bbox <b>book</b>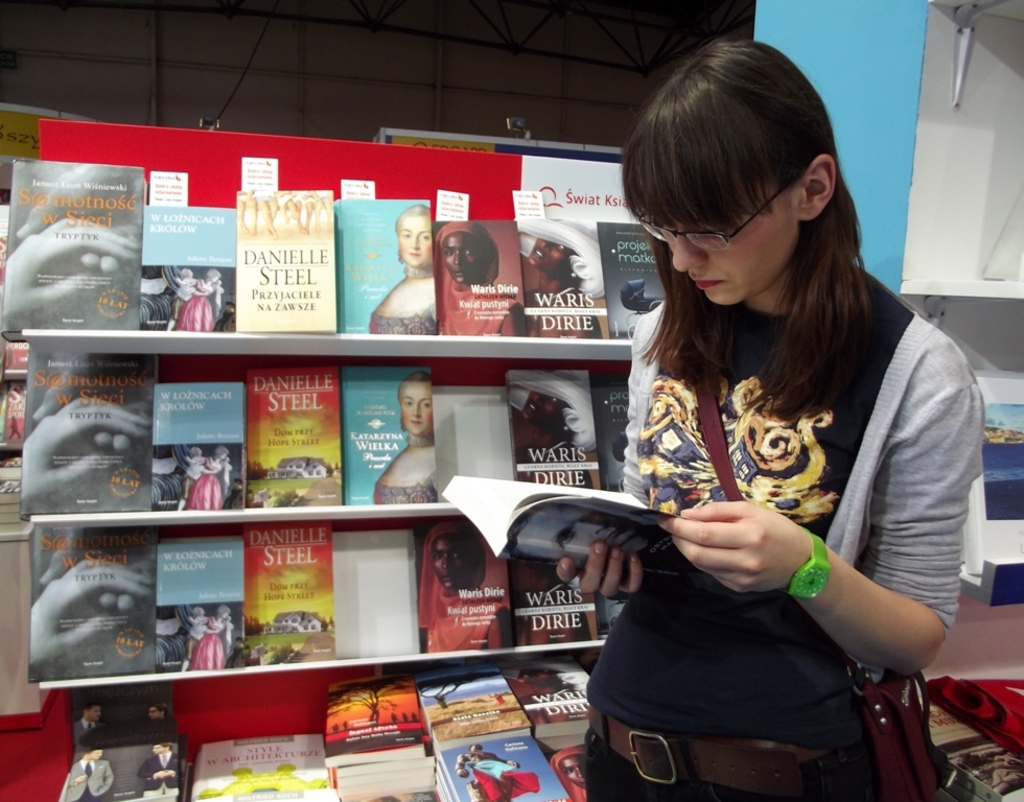
locate(335, 196, 437, 338)
